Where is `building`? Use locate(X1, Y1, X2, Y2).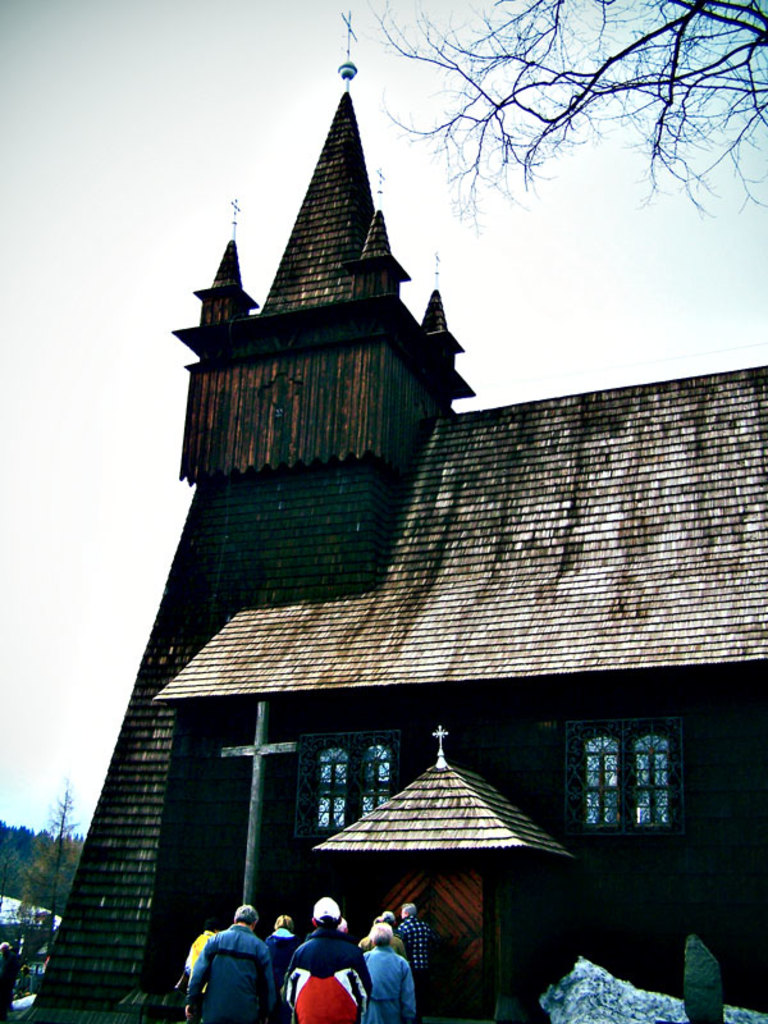
locate(38, 10, 767, 1014).
